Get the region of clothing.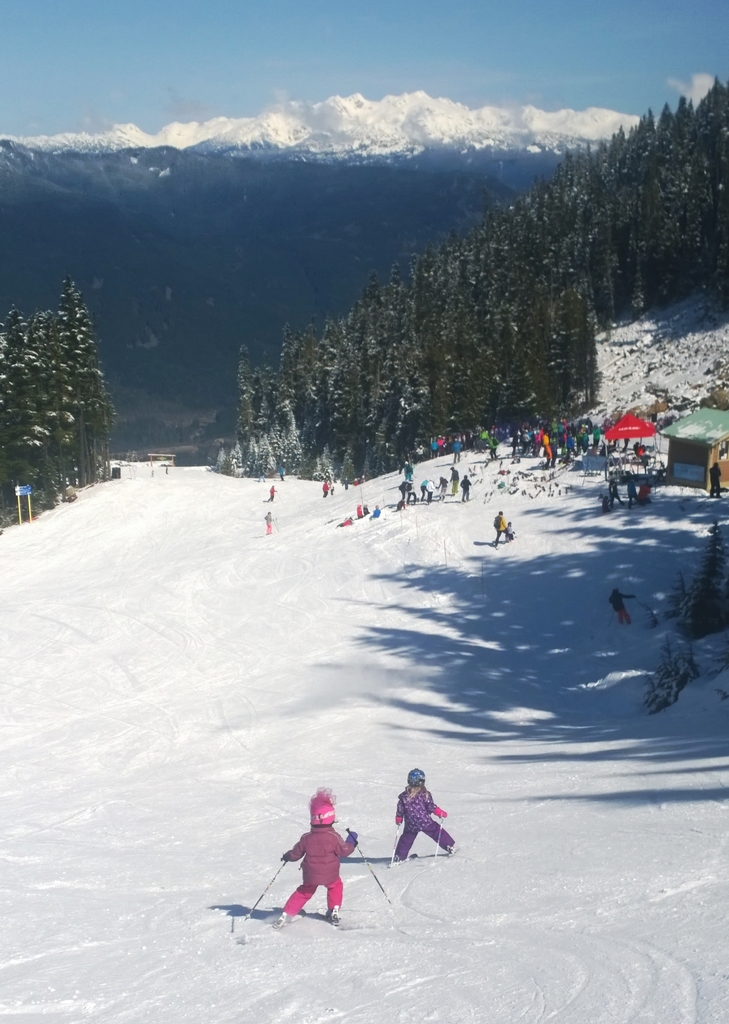
371/509/380/518.
